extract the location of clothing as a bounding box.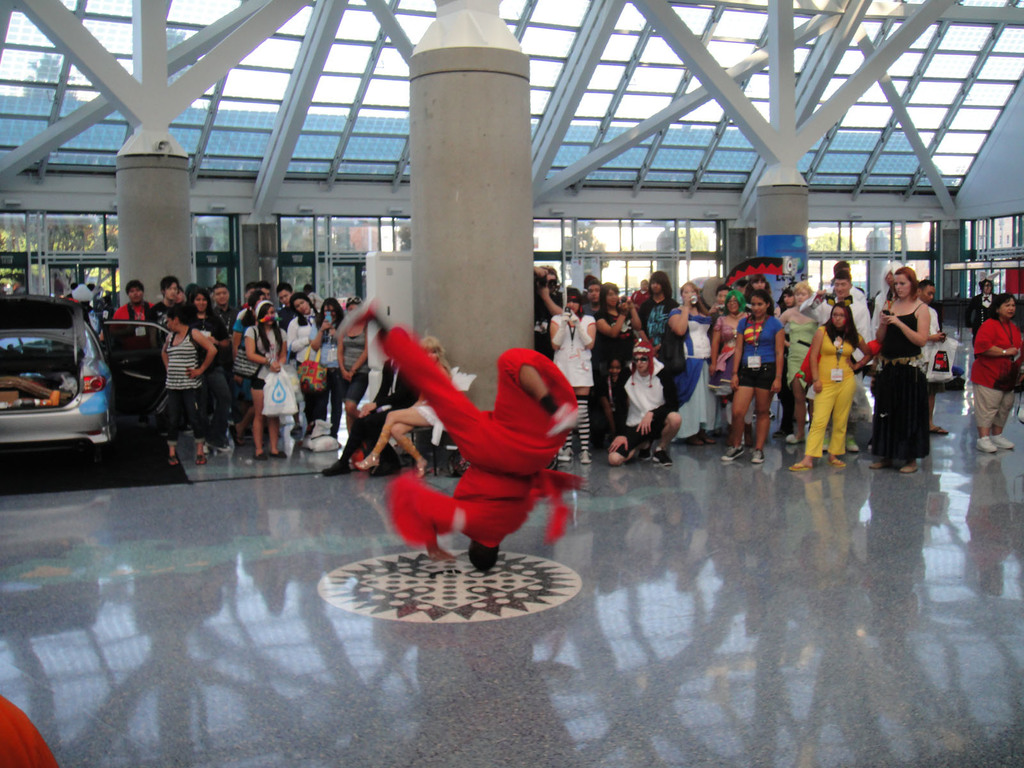
BBox(612, 355, 667, 454).
